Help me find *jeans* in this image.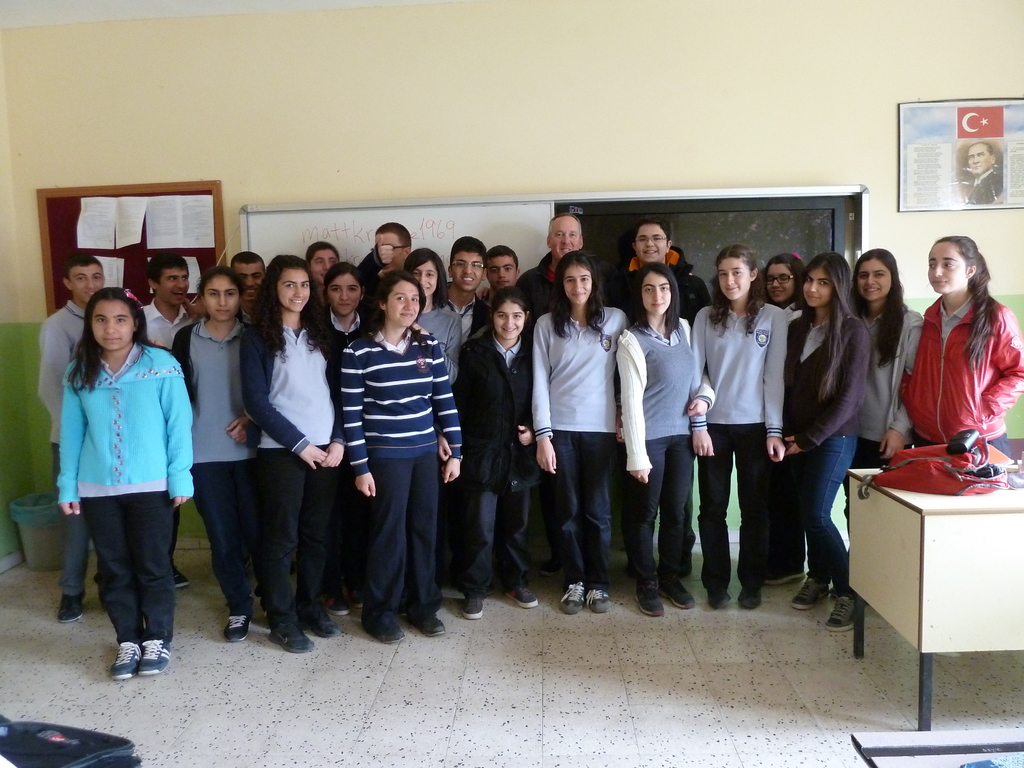
Found it: (906, 424, 1011, 461).
